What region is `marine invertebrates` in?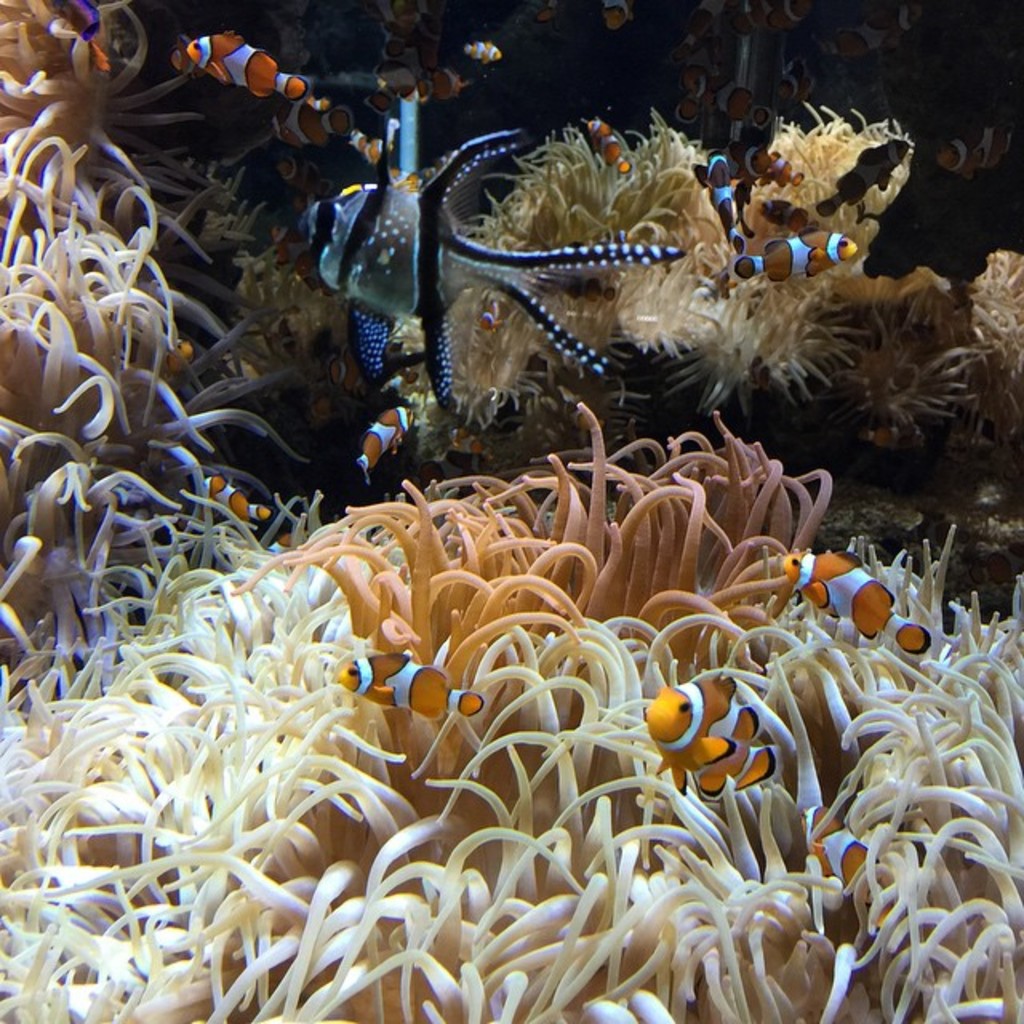
[left=379, top=74, right=768, bottom=445].
